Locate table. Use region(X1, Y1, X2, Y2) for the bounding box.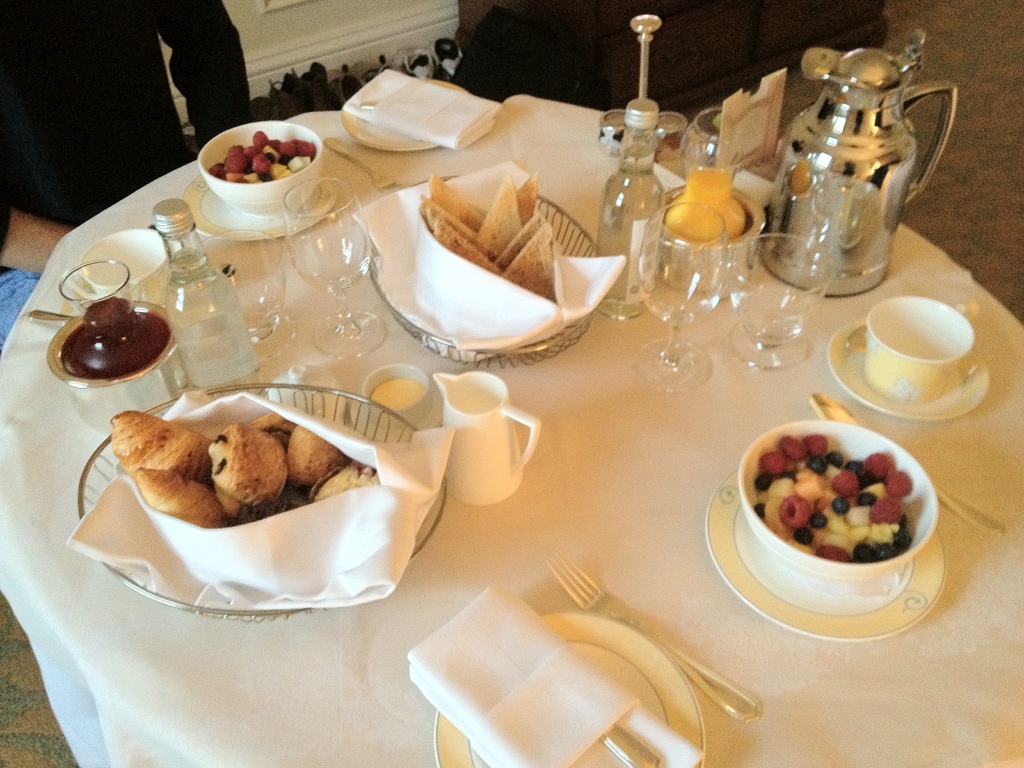
region(0, 72, 1023, 767).
